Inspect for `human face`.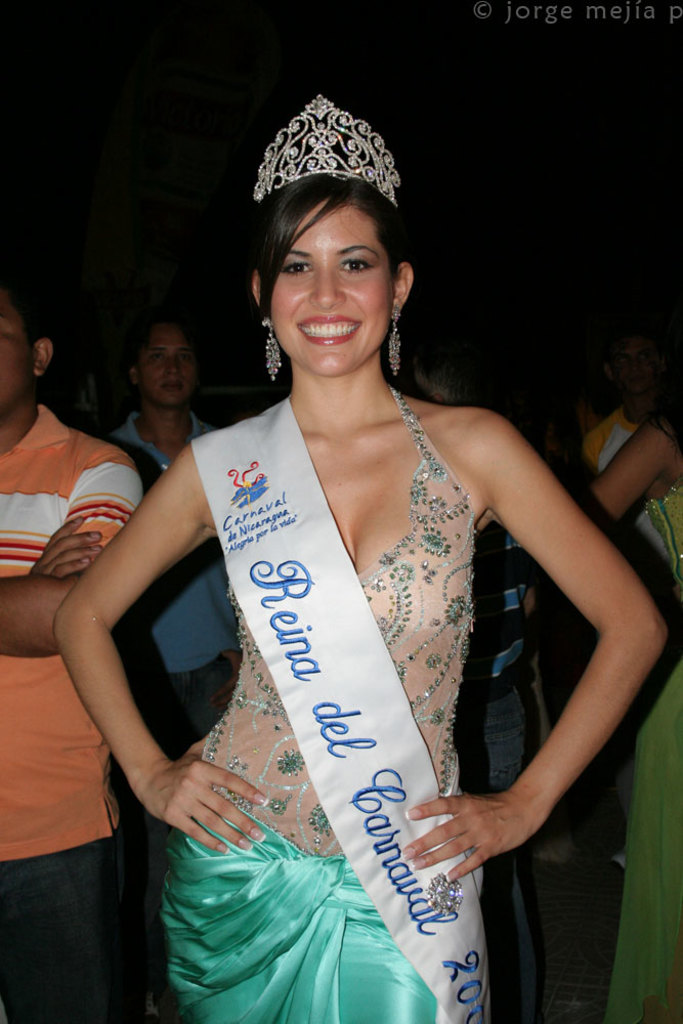
Inspection: [259, 198, 394, 378].
